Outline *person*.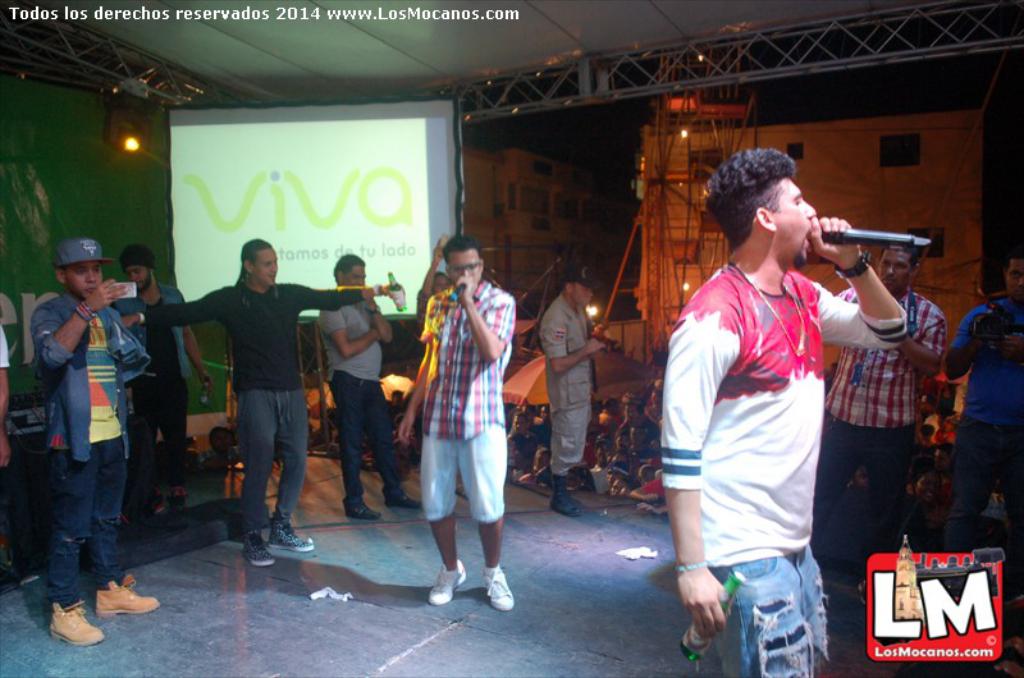
Outline: region(113, 248, 221, 519).
